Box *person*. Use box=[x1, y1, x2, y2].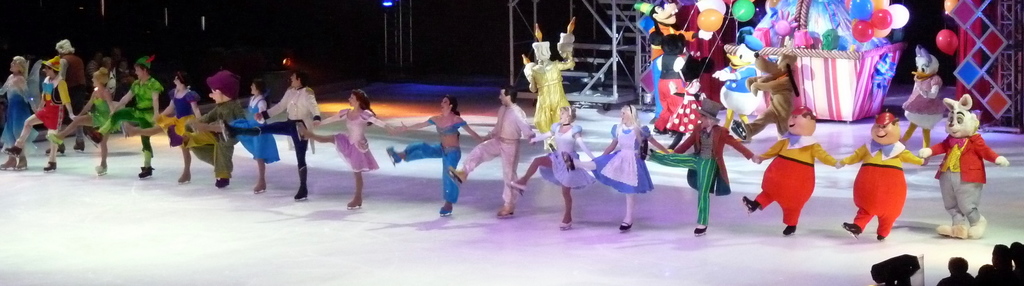
box=[218, 70, 321, 198].
